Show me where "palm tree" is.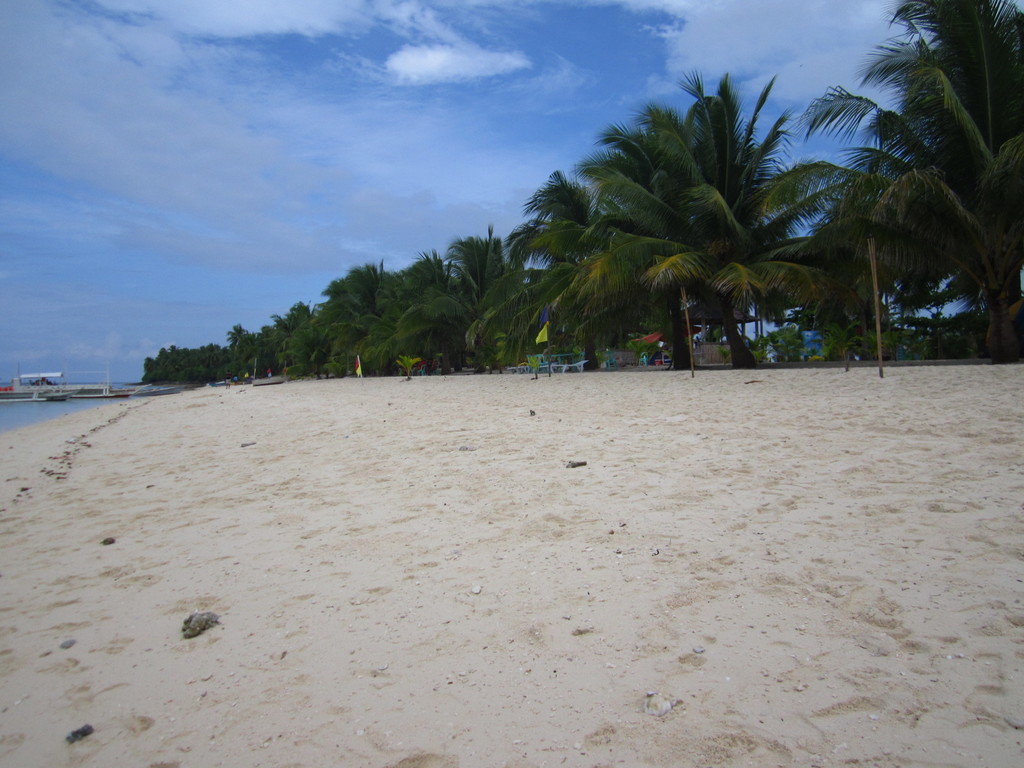
"palm tree" is at [814,105,940,365].
